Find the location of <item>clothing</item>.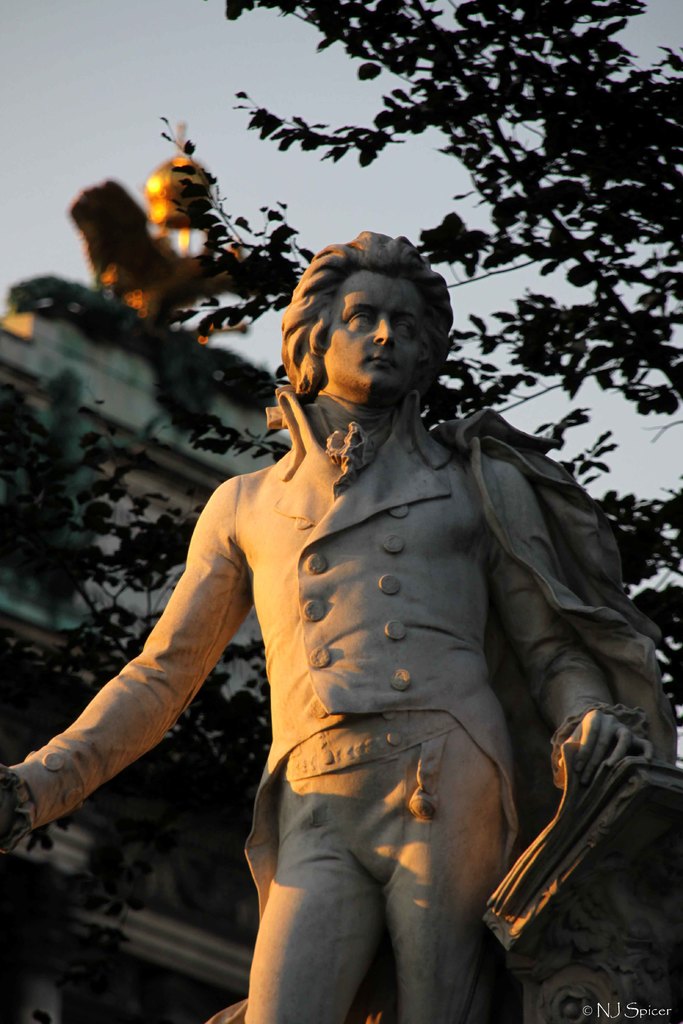
Location: Rect(88, 295, 629, 989).
